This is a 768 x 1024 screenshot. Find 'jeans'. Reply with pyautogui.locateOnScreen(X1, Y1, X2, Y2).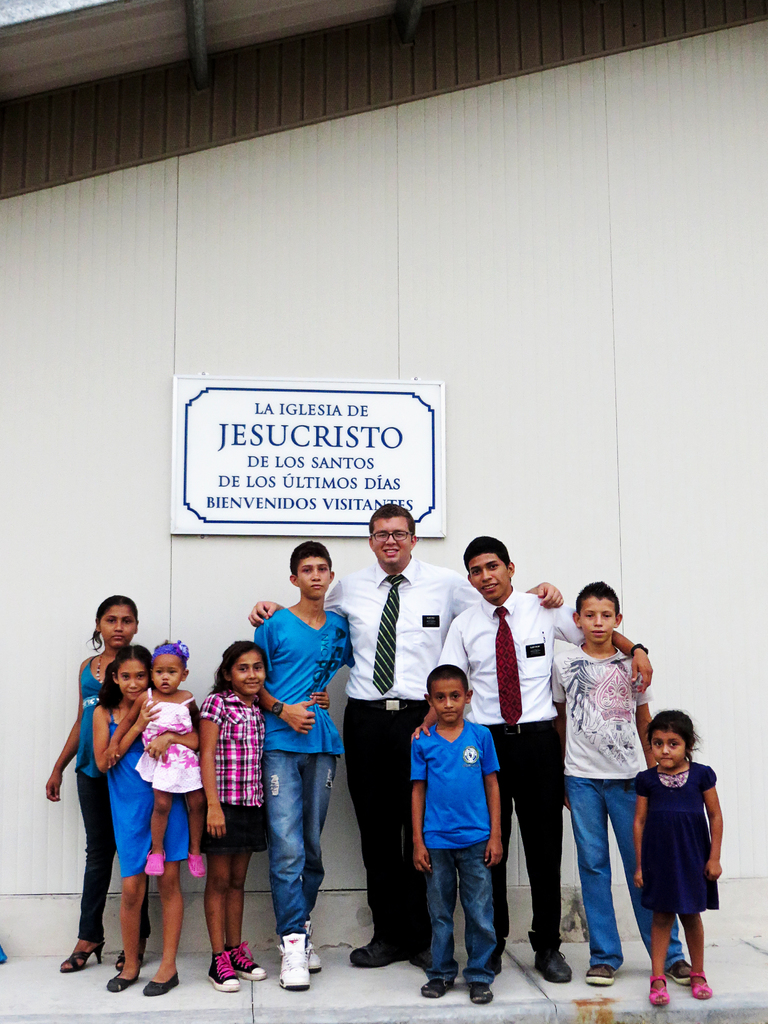
pyautogui.locateOnScreen(259, 740, 323, 958).
